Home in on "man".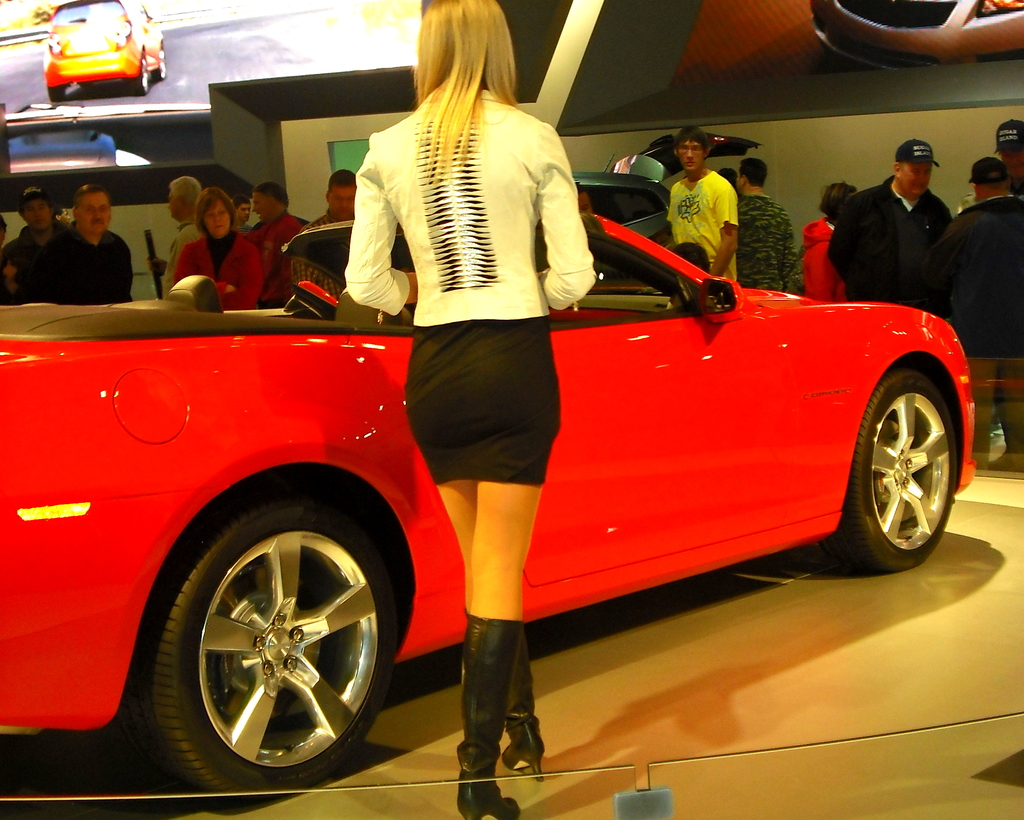
Homed in at <box>52,211,69,225</box>.
